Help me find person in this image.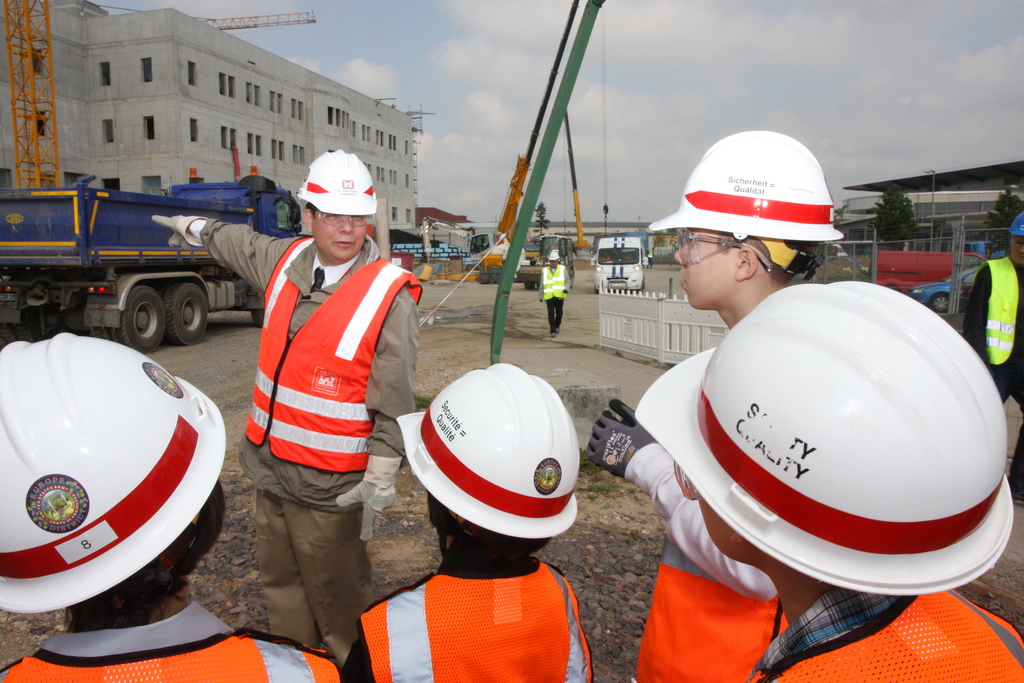
Found it: select_region(0, 329, 342, 682).
